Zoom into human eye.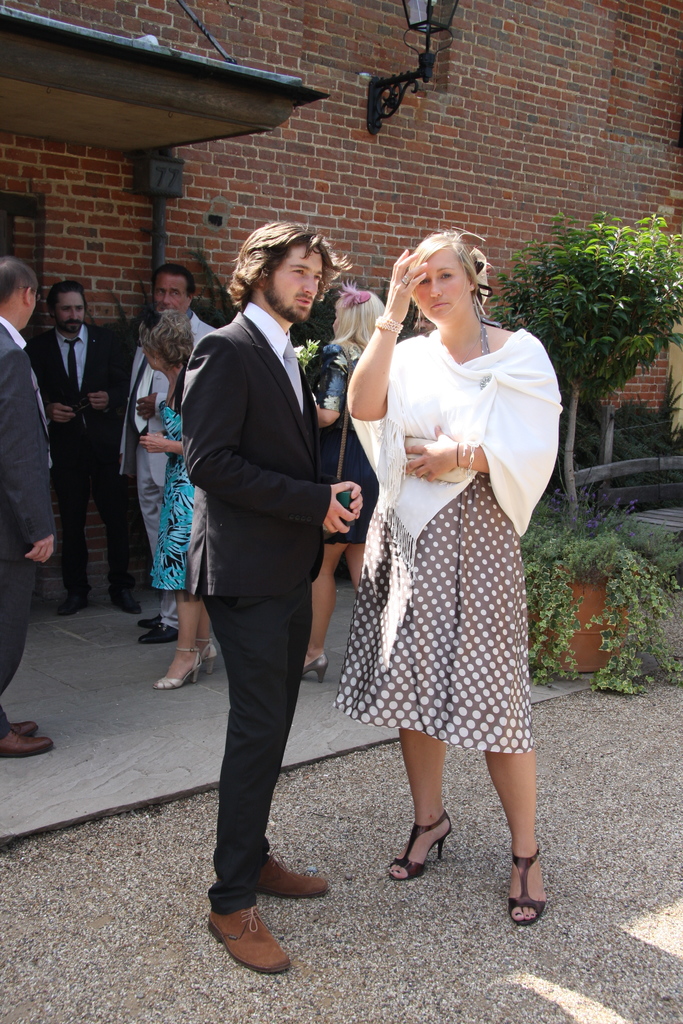
Zoom target: bbox=[72, 305, 86, 312].
